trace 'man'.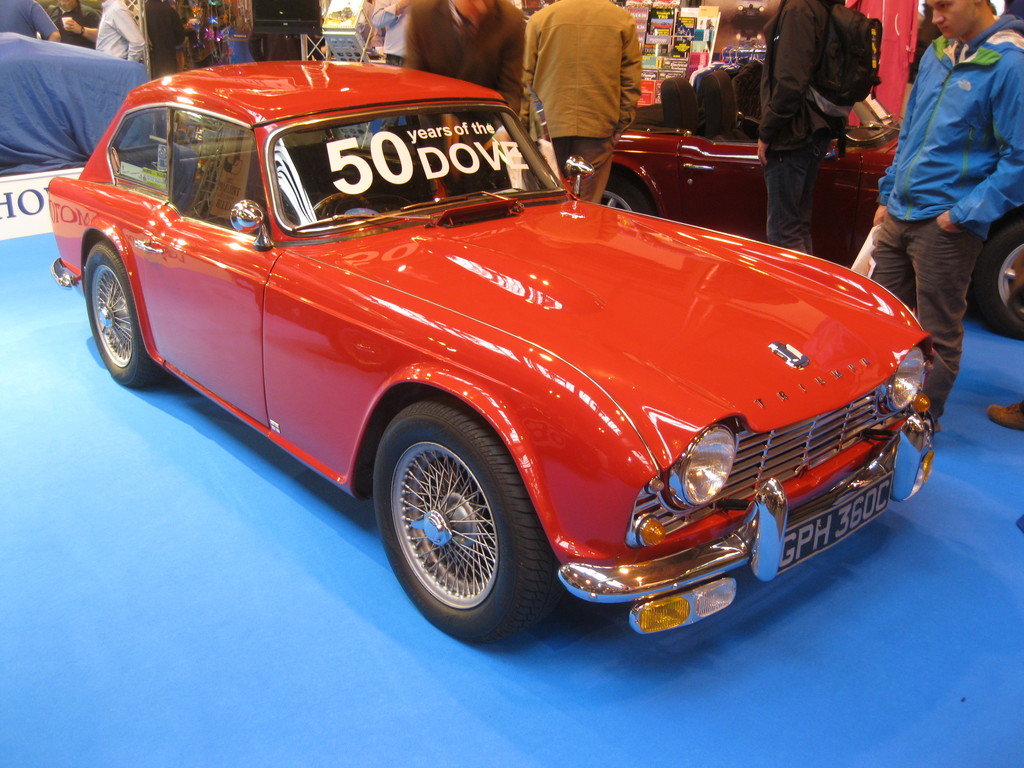
Traced to (90,1,143,65).
